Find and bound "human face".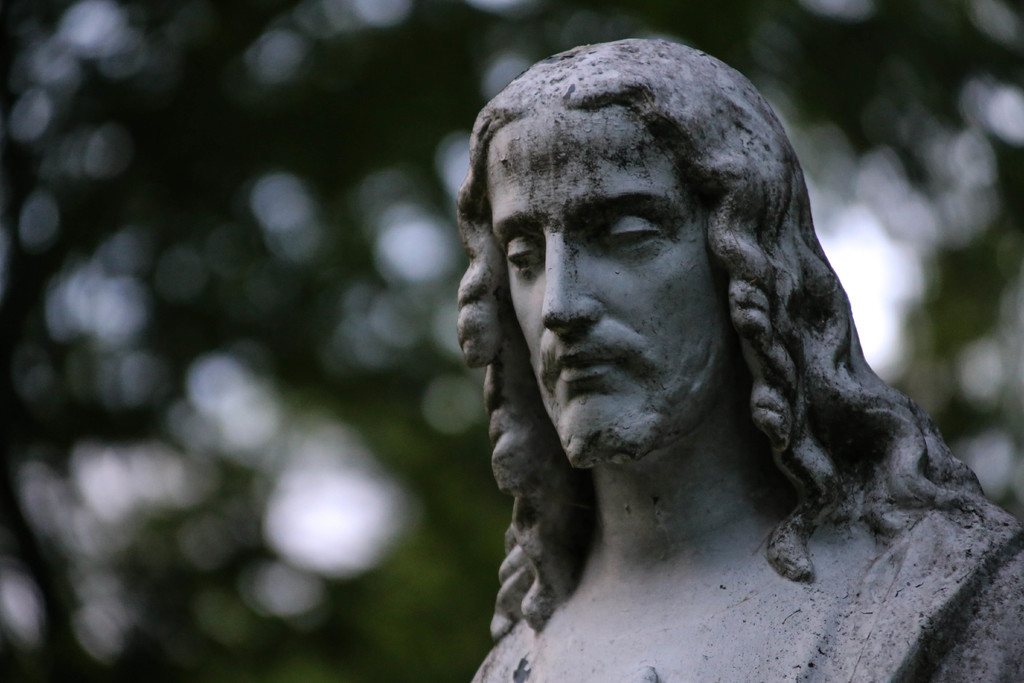
Bound: left=491, top=118, right=718, bottom=425.
